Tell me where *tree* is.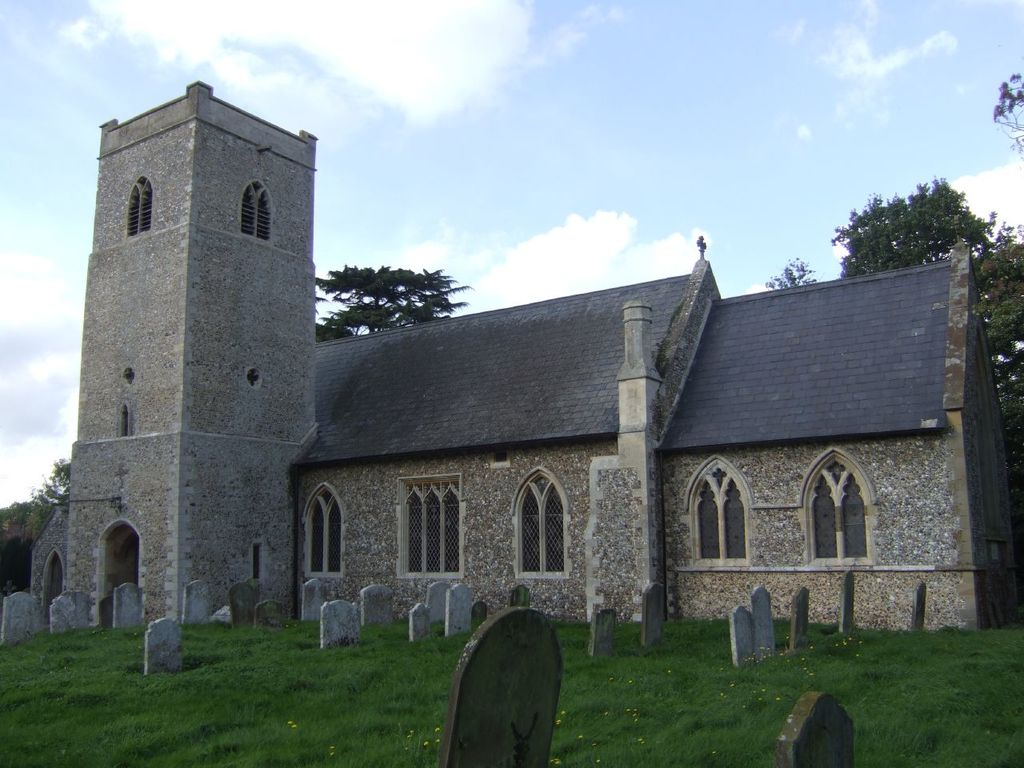
*tree* is at (315, 255, 471, 330).
